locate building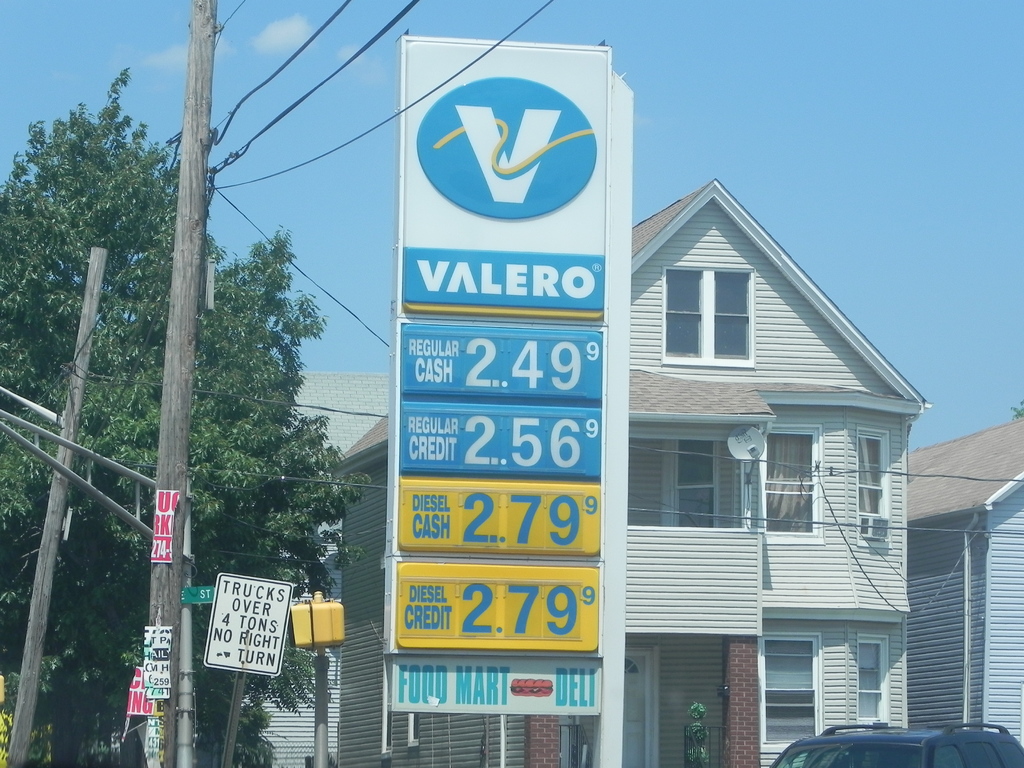
<box>899,415,1023,767</box>
